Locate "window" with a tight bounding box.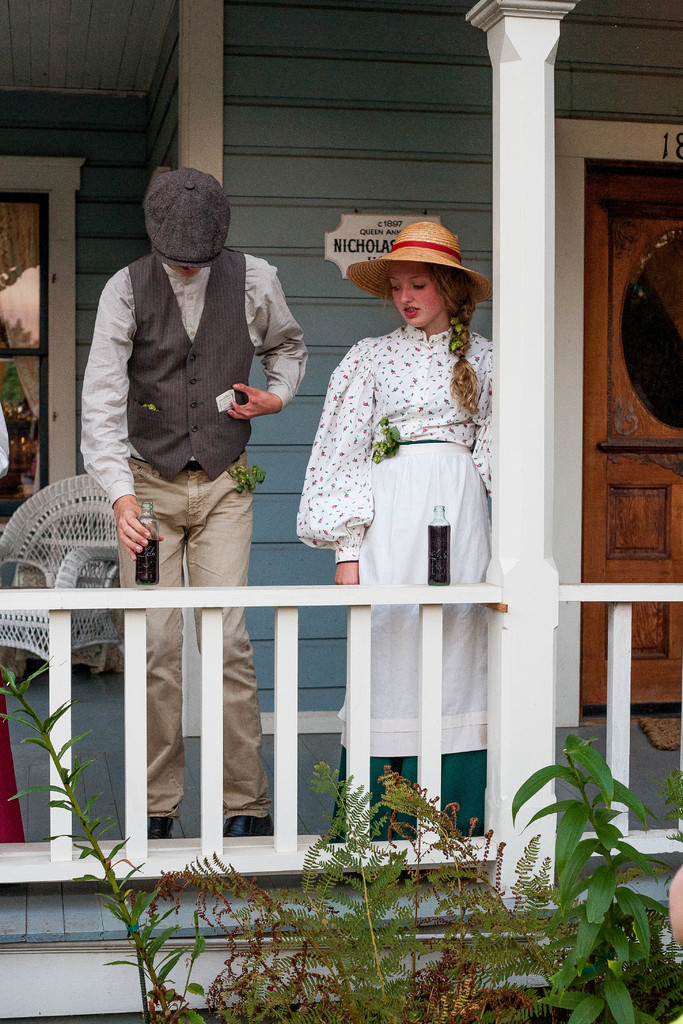
0, 192, 72, 557.
